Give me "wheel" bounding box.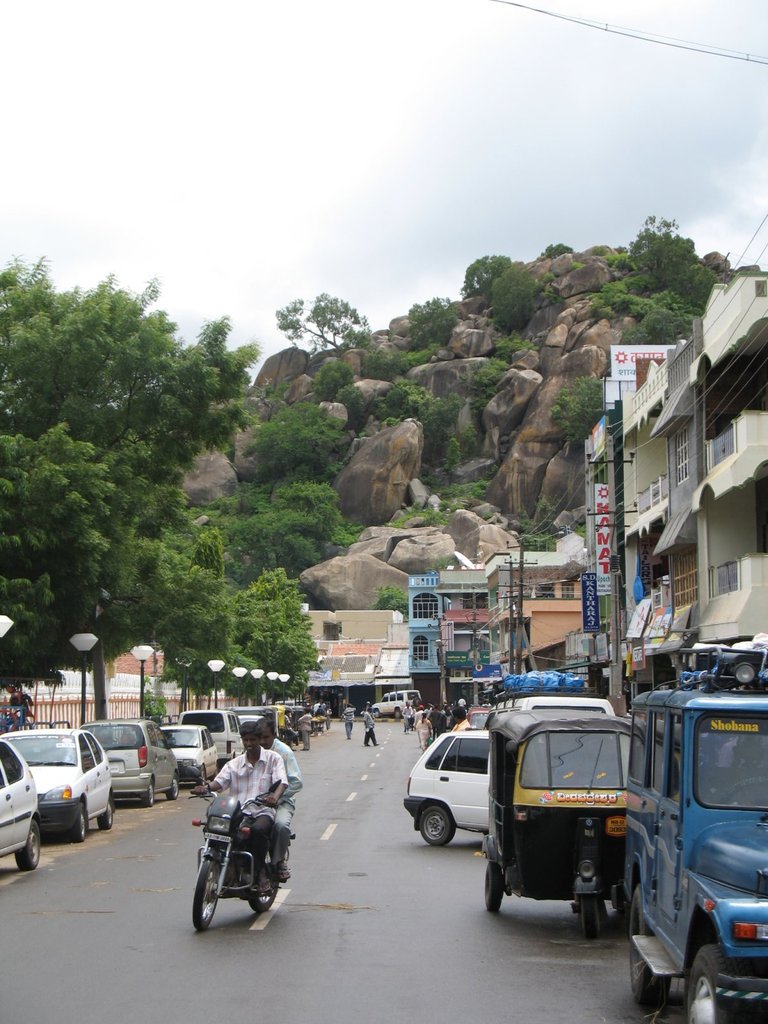
196 861 224 934.
